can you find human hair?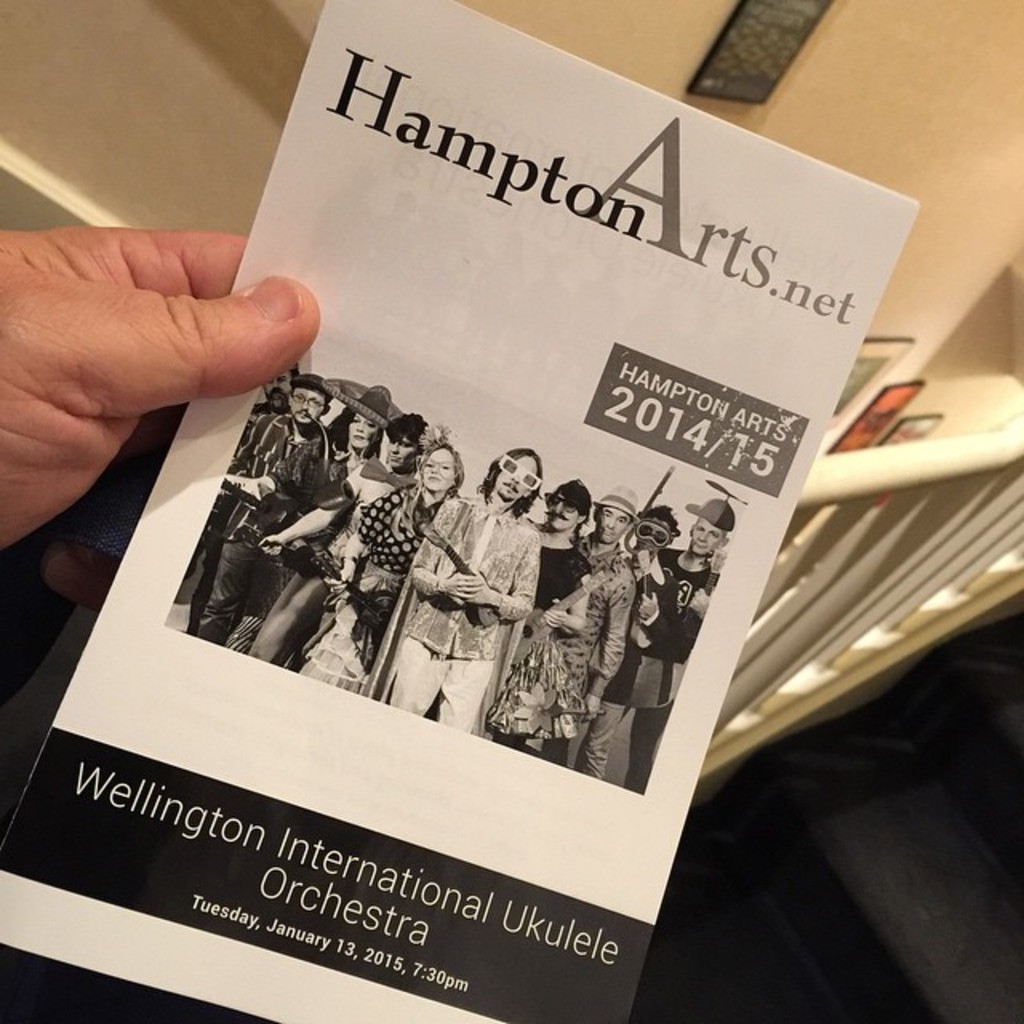
Yes, bounding box: x1=475 y1=448 x2=542 y2=517.
